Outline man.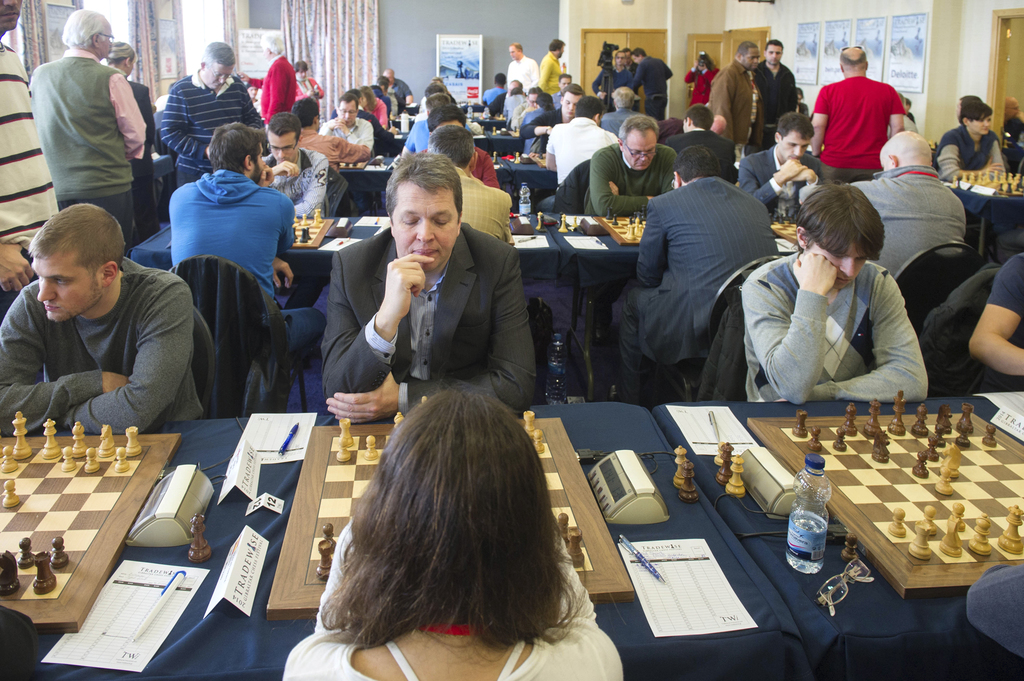
Outline: 335,156,550,434.
